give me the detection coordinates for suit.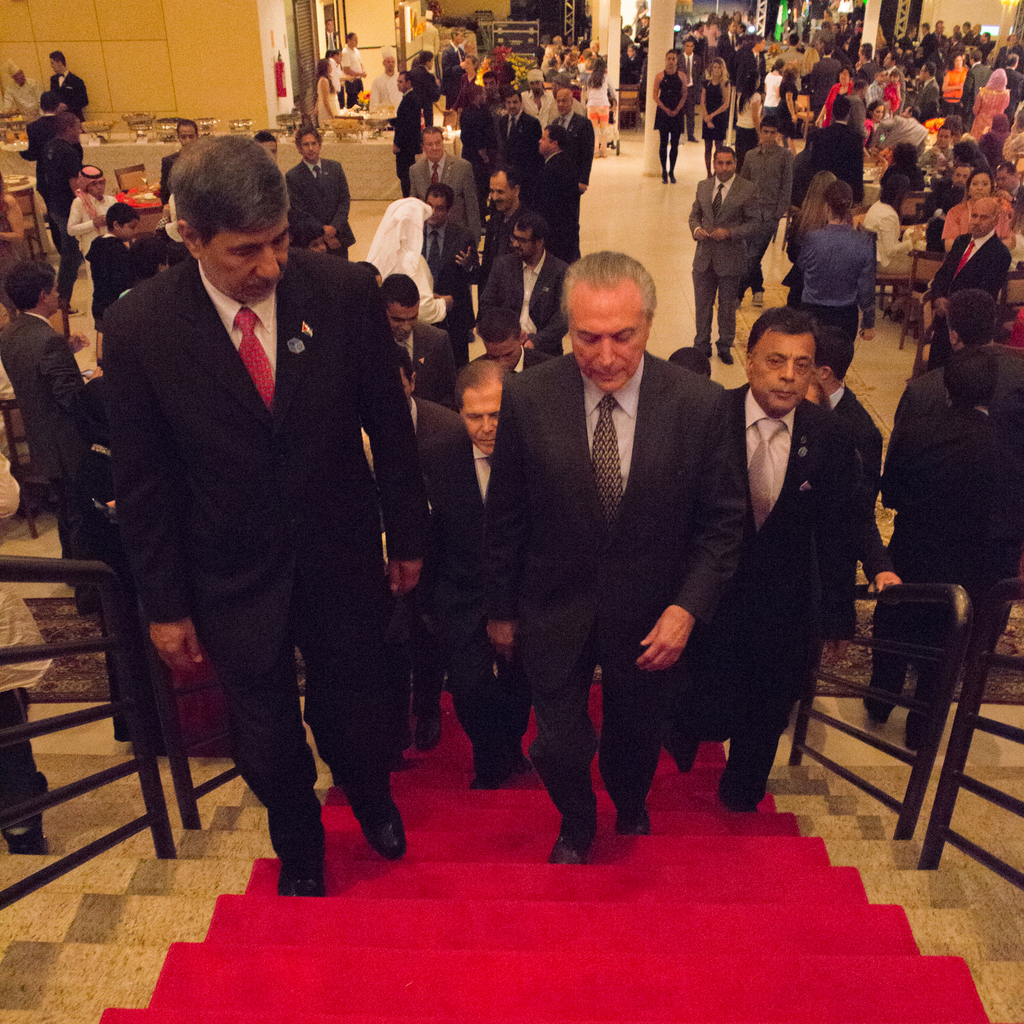
rect(726, 386, 903, 767).
